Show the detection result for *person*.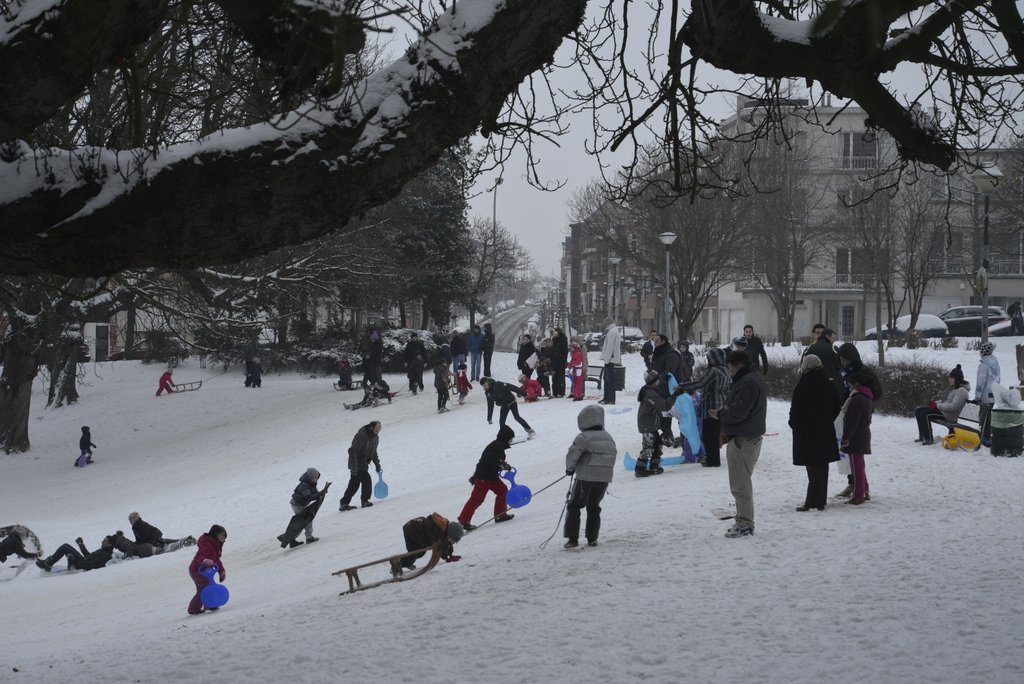
region(343, 384, 373, 410).
